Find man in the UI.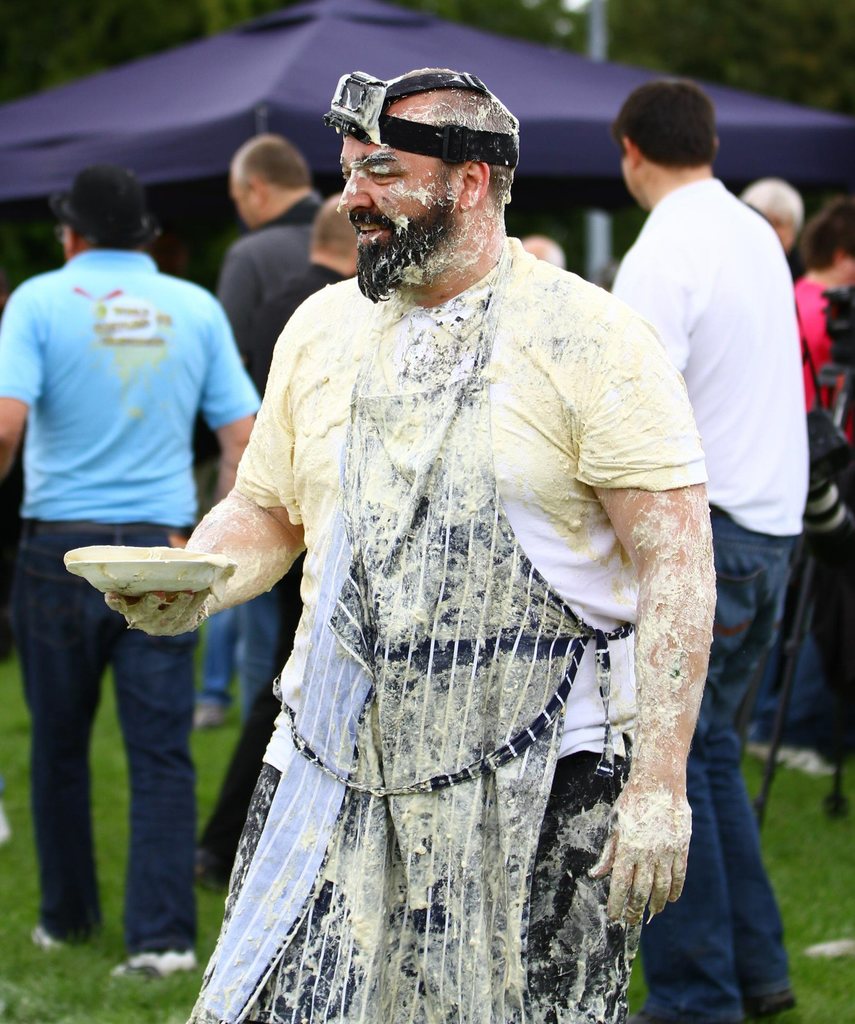
UI element at l=610, t=80, r=808, b=1023.
